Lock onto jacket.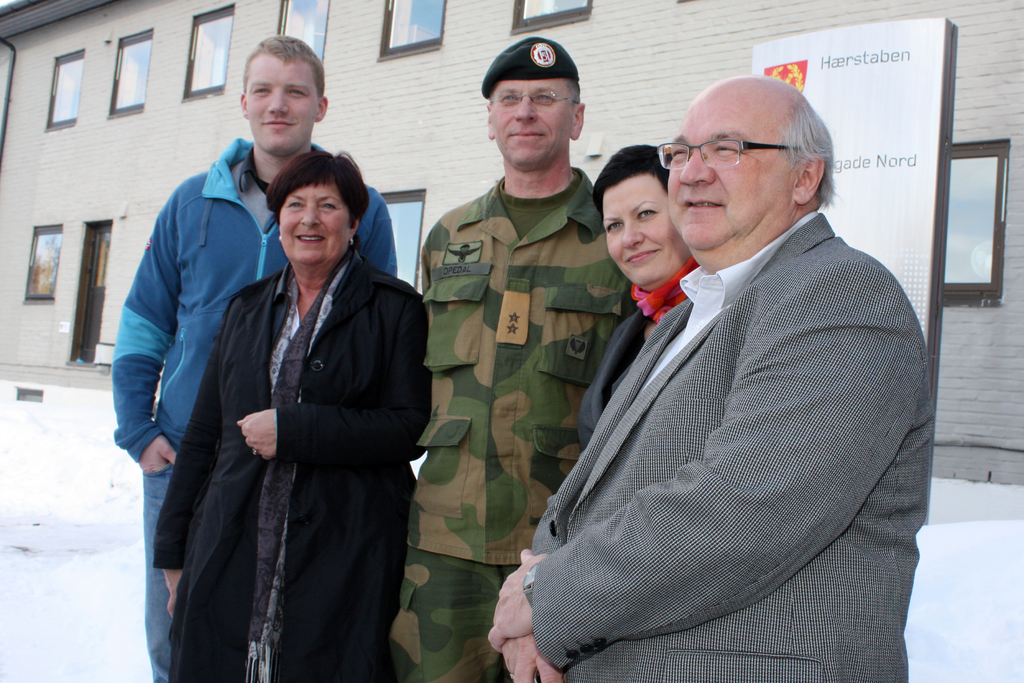
Locked: 150/247/435/682.
